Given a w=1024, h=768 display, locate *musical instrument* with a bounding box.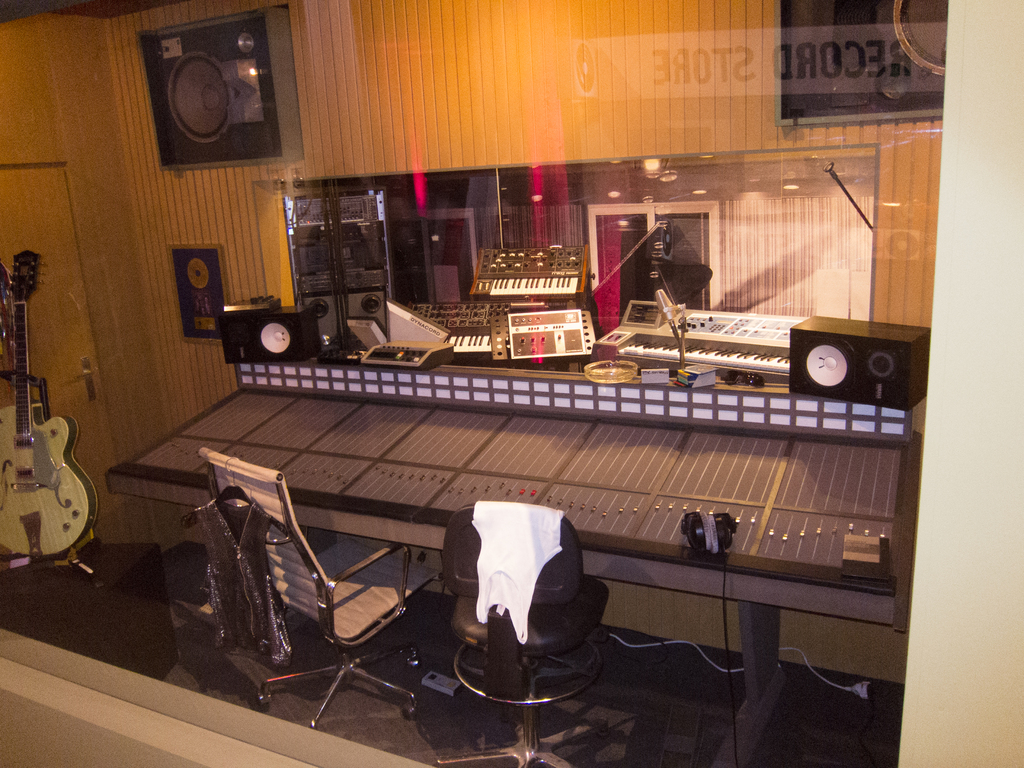
Located: [x1=593, y1=300, x2=808, y2=379].
